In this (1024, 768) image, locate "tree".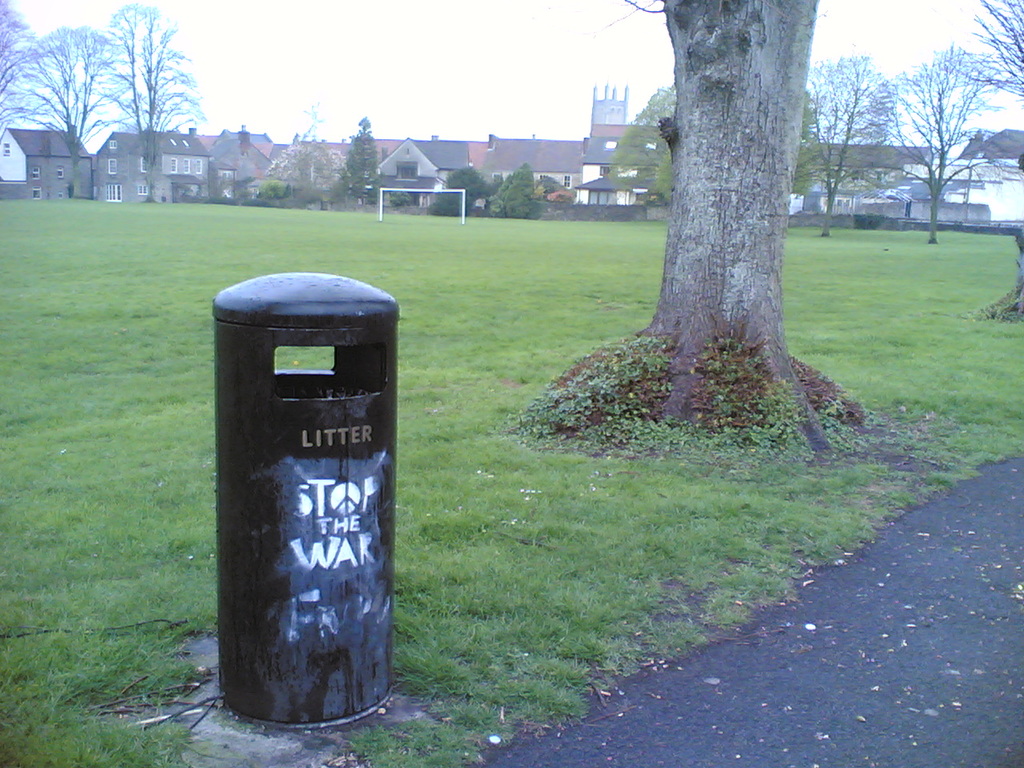
Bounding box: {"x1": 264, "y1": 137, "x2": 346, "y2": 210}.
